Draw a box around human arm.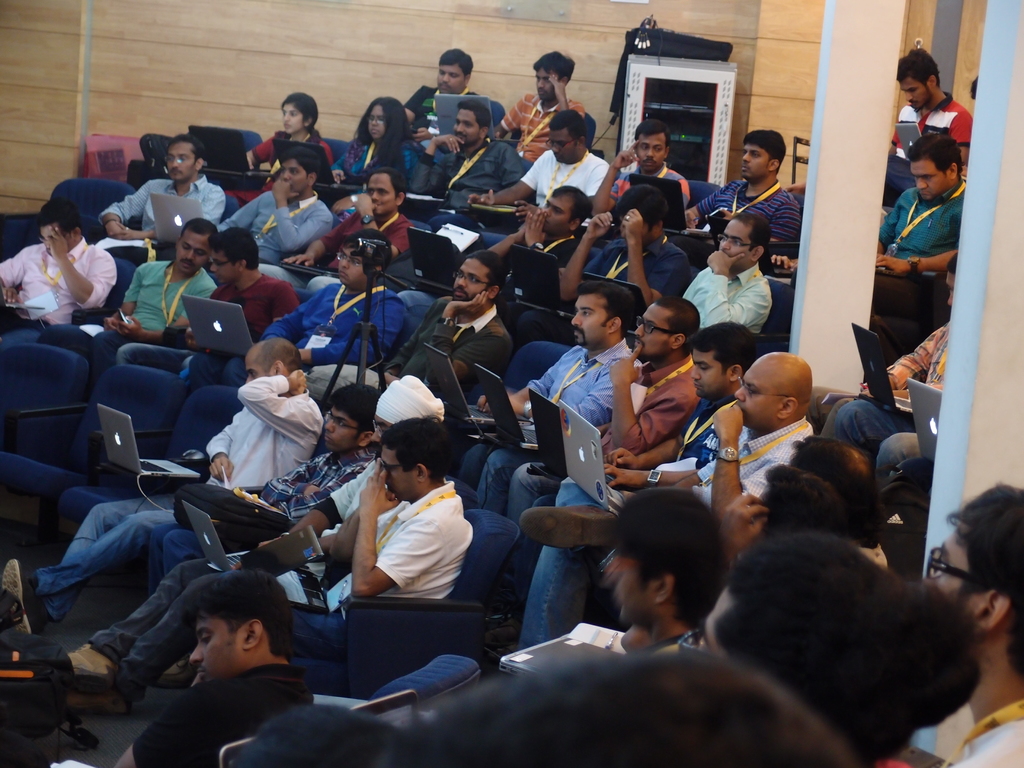
(874, 201, 900, 254).
